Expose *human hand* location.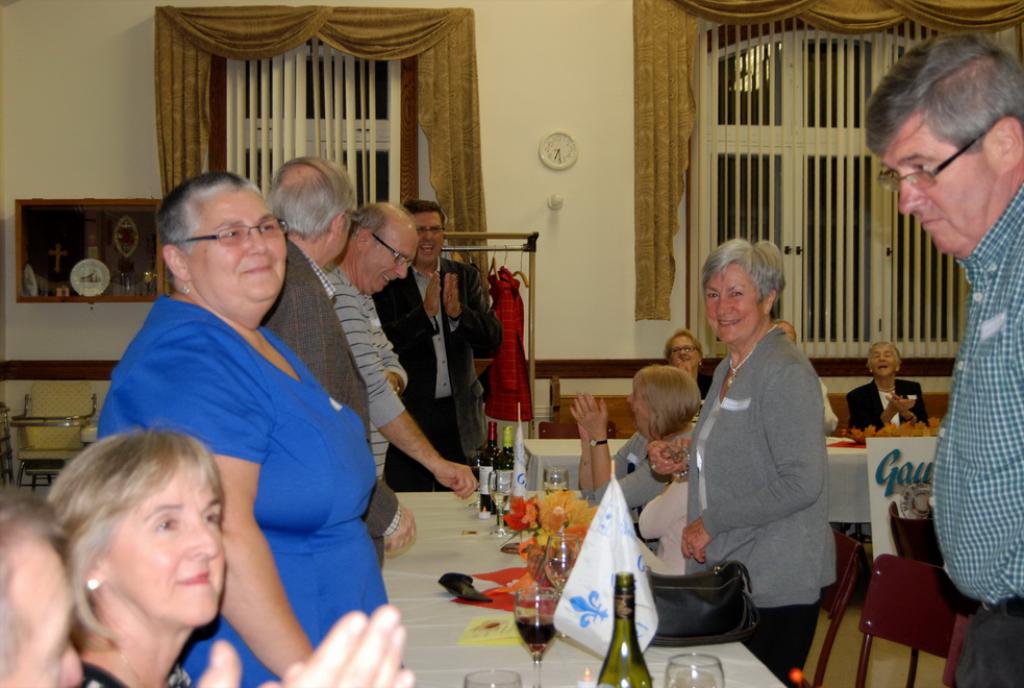
Exposed at {"left": 198, "top": 640, "right": 241, "bottom": 687}.
